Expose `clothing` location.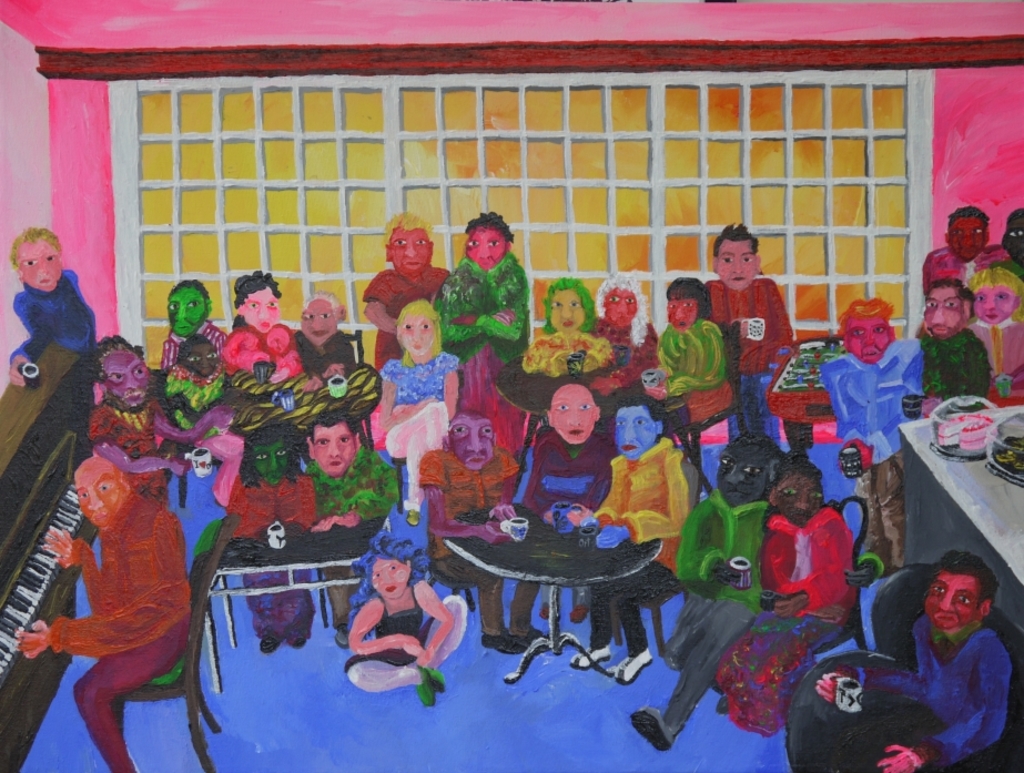
Exposed at 385/343/472/407.
